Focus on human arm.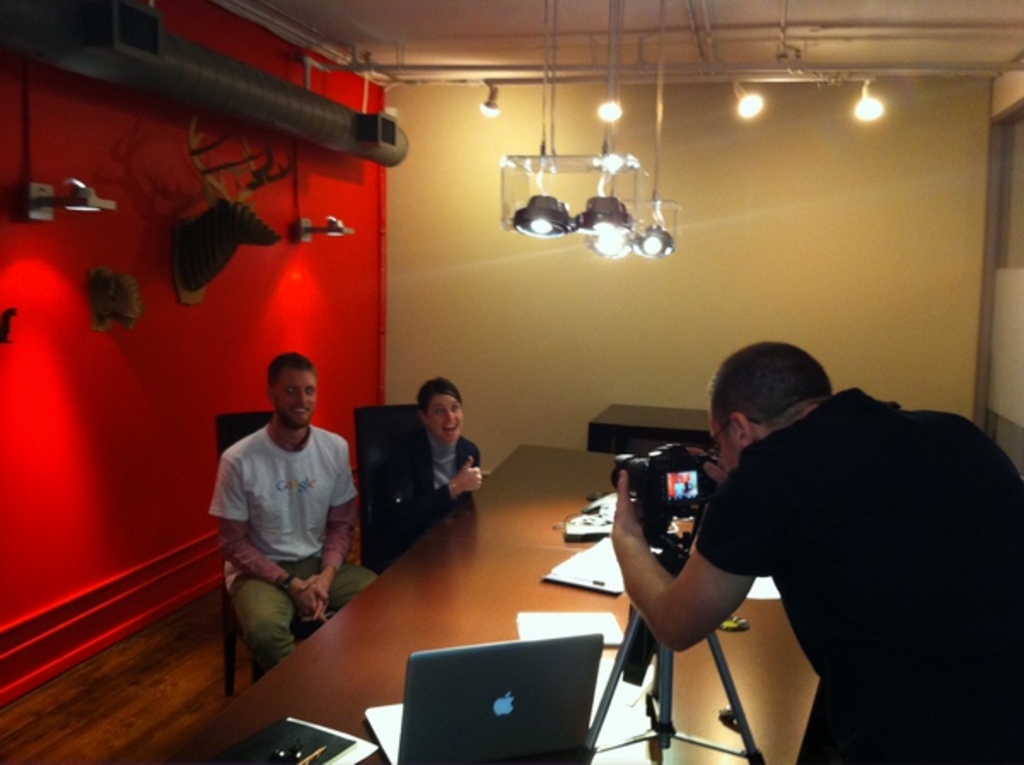
Focused at [379,423,485,552].
